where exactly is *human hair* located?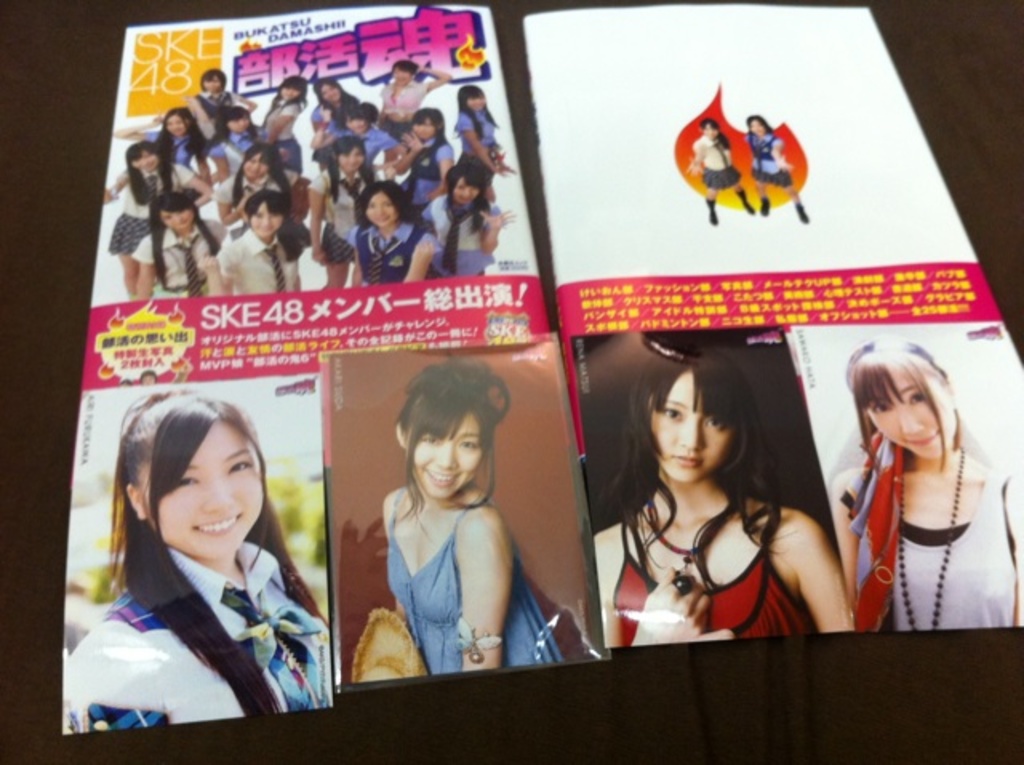
Its bounding box is BBox(238, 189, 307, 261).
